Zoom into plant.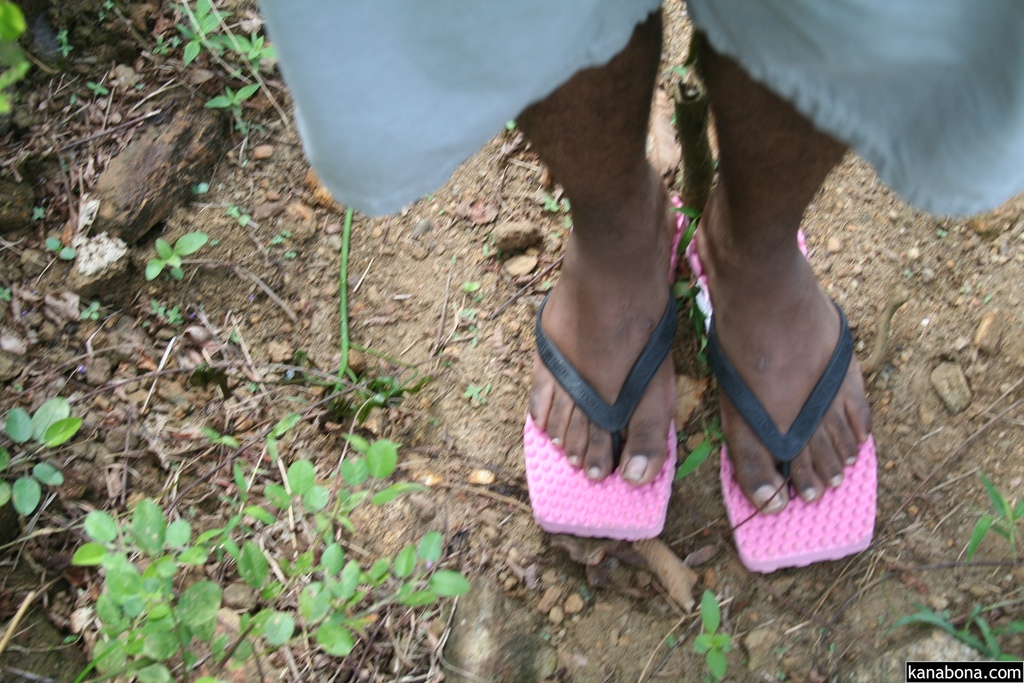
Zoom target: crop(286, 247, 301, 257).
